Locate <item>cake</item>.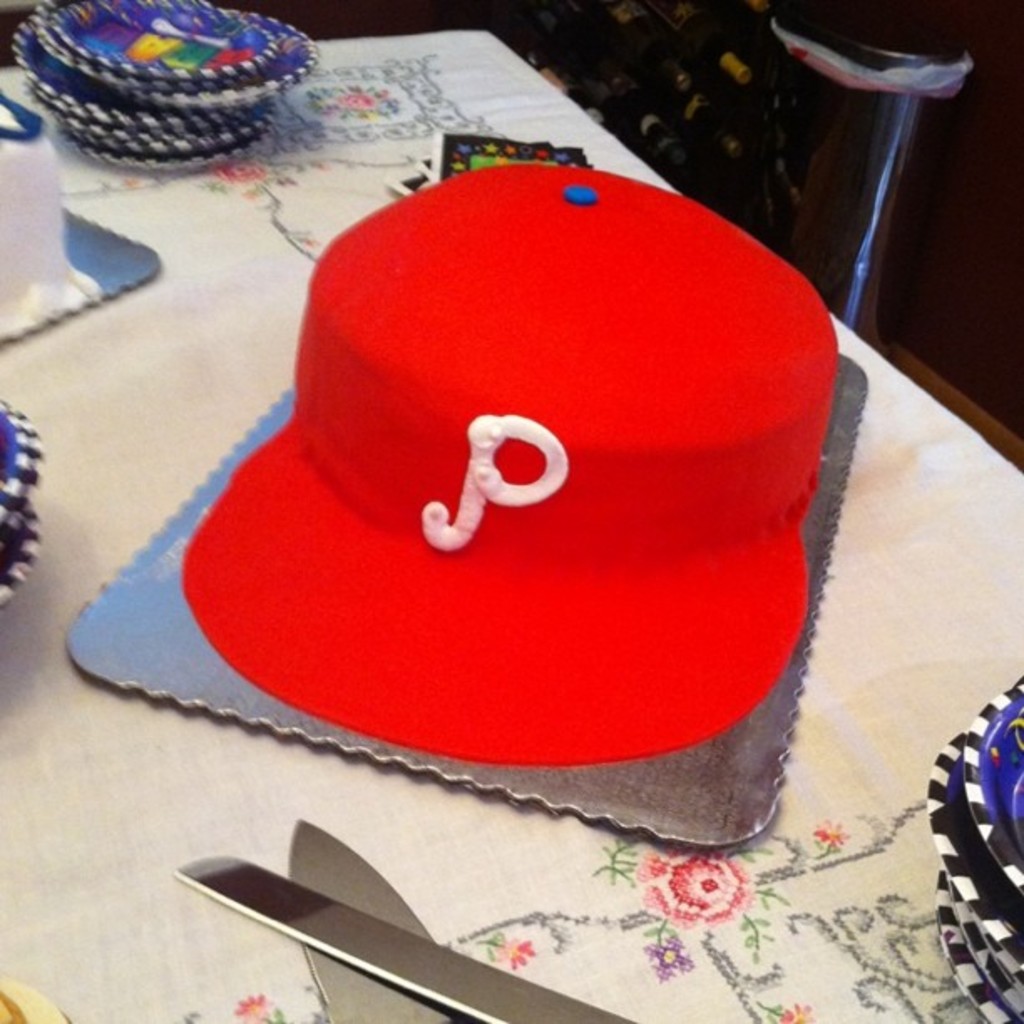
Bounding box: [179, 166, 842, 768].
